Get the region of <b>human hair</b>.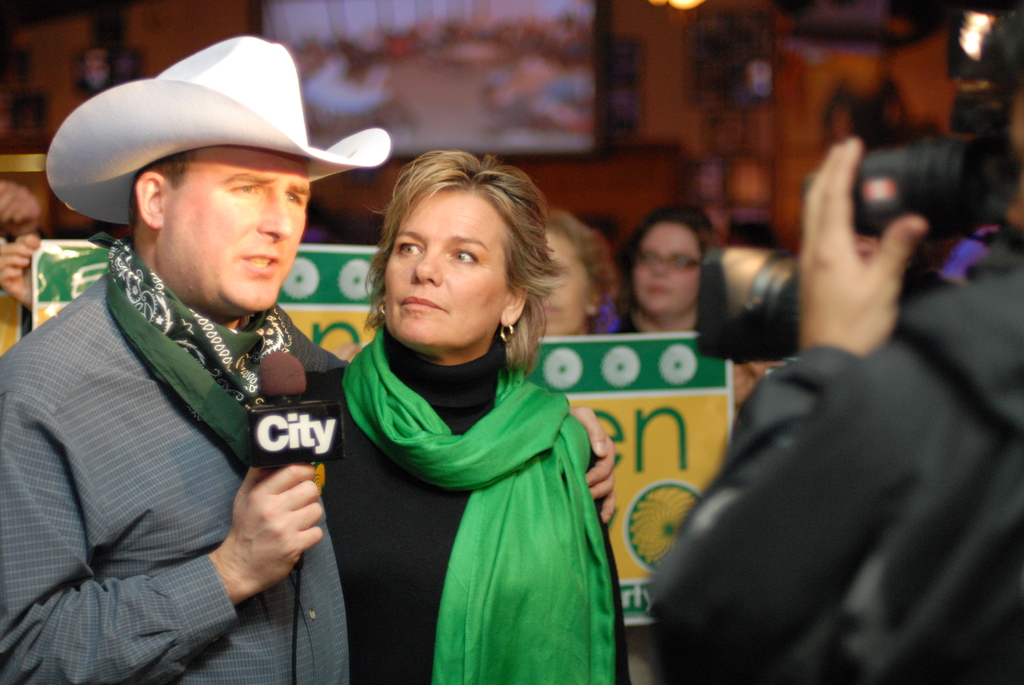
120,152,194,225.
